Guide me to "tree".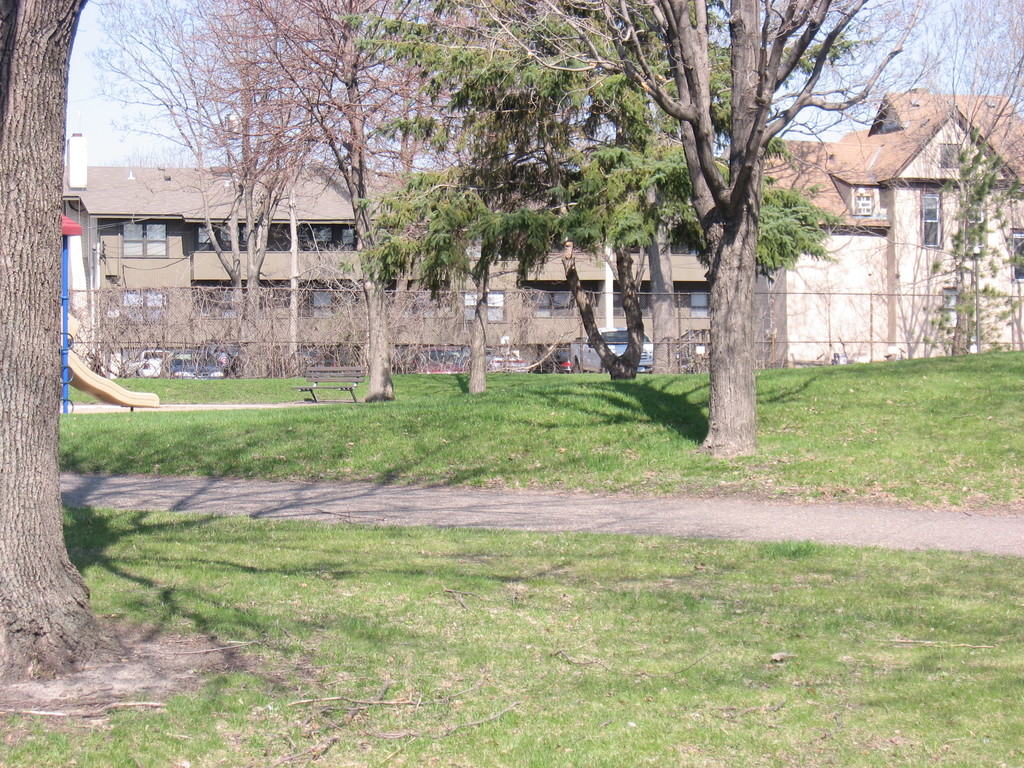
Guidance: pyautogui.locateOnScreen(337, 0, 459, 408).
